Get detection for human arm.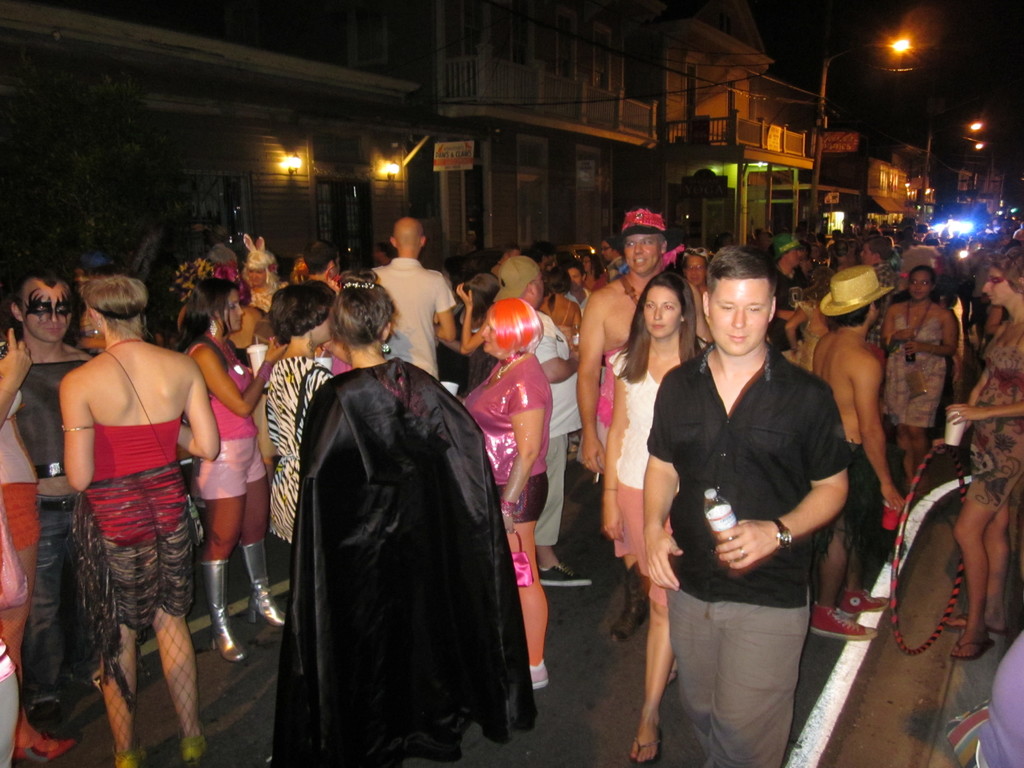
Detection: select_region(900, 304, 964, 369).
